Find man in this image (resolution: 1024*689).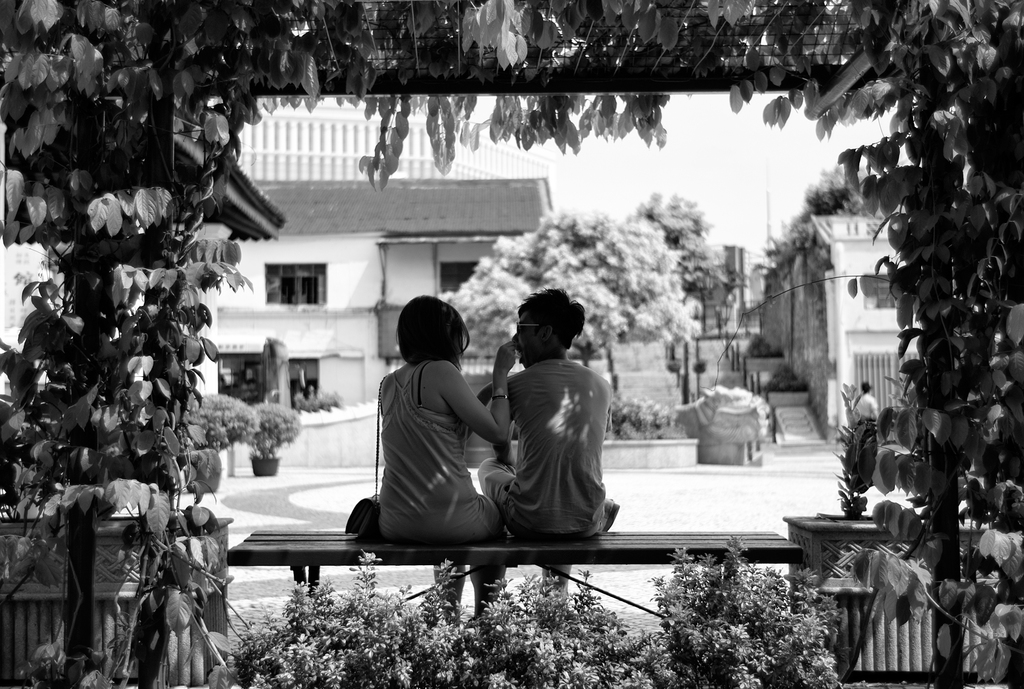
region(473, 285, 618, 606).
